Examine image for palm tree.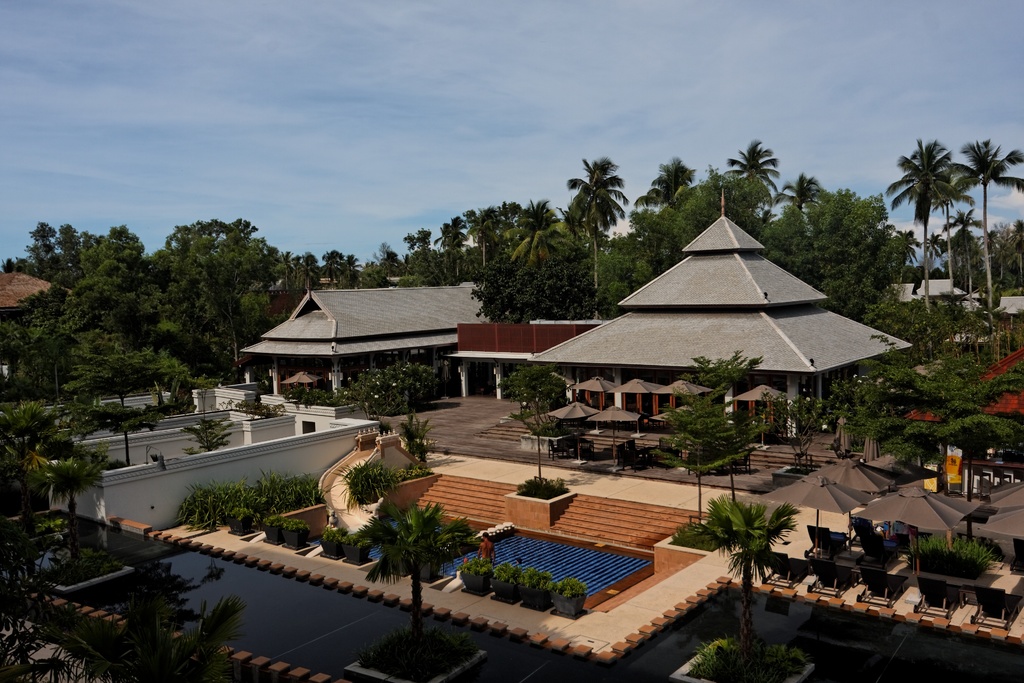
Examination result: box=[54, 323, 177, 429].
